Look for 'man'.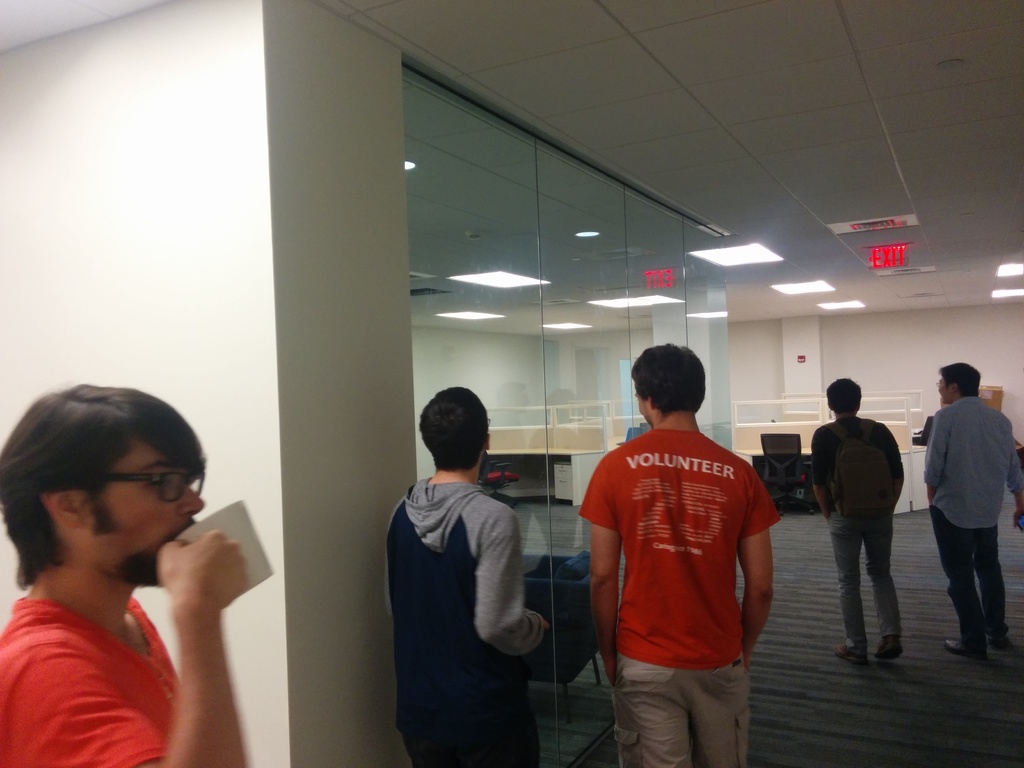
Found: box=[803, 374, 909, 666].
